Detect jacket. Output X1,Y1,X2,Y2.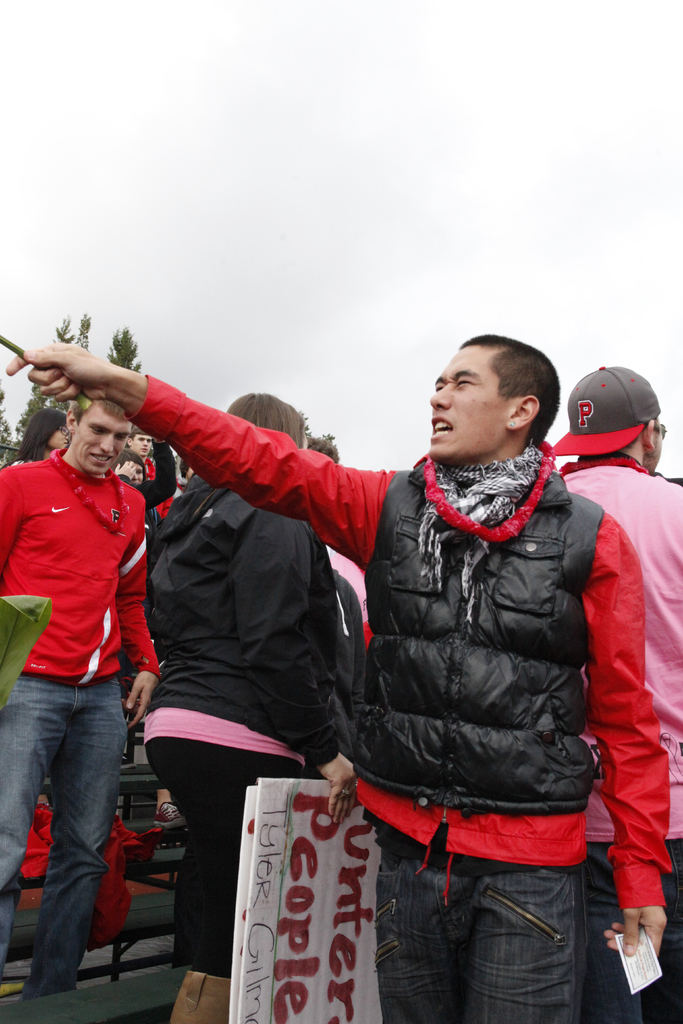
126,375,671,913.
